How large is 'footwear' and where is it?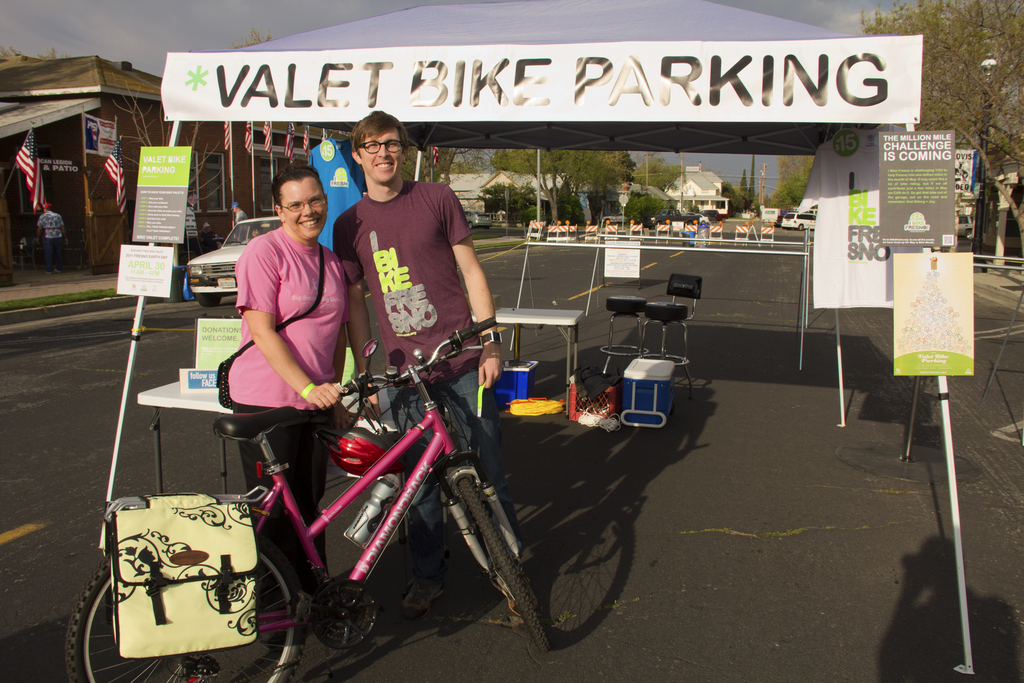
Bounding box: detection(406, 567, 449, 616).
